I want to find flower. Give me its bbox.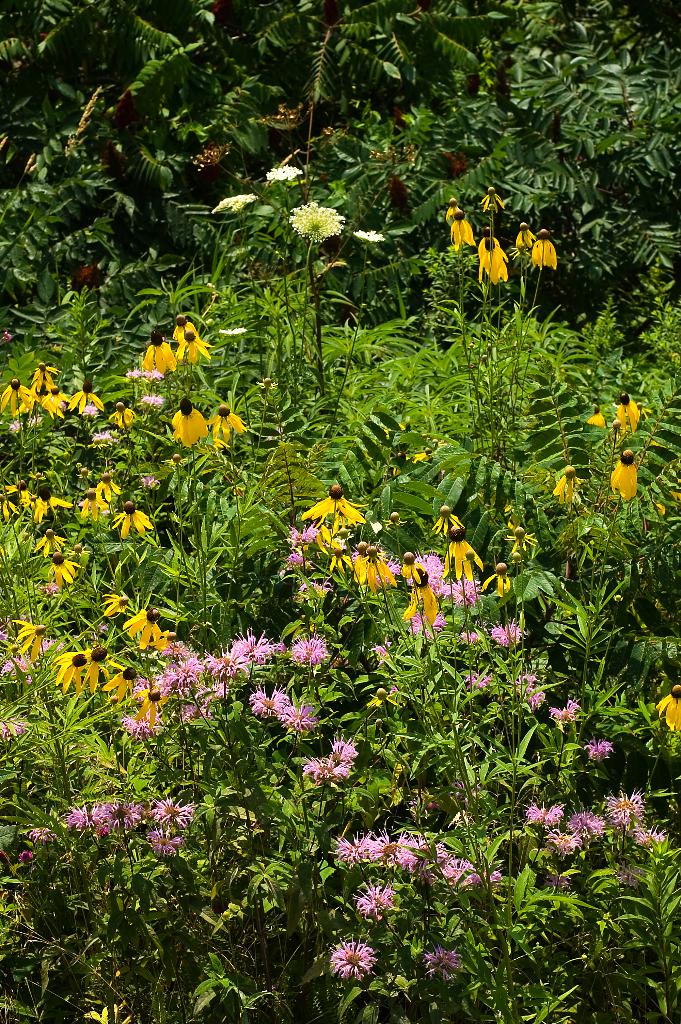
[x1=81, y1=470, x2=158, y2=540].
